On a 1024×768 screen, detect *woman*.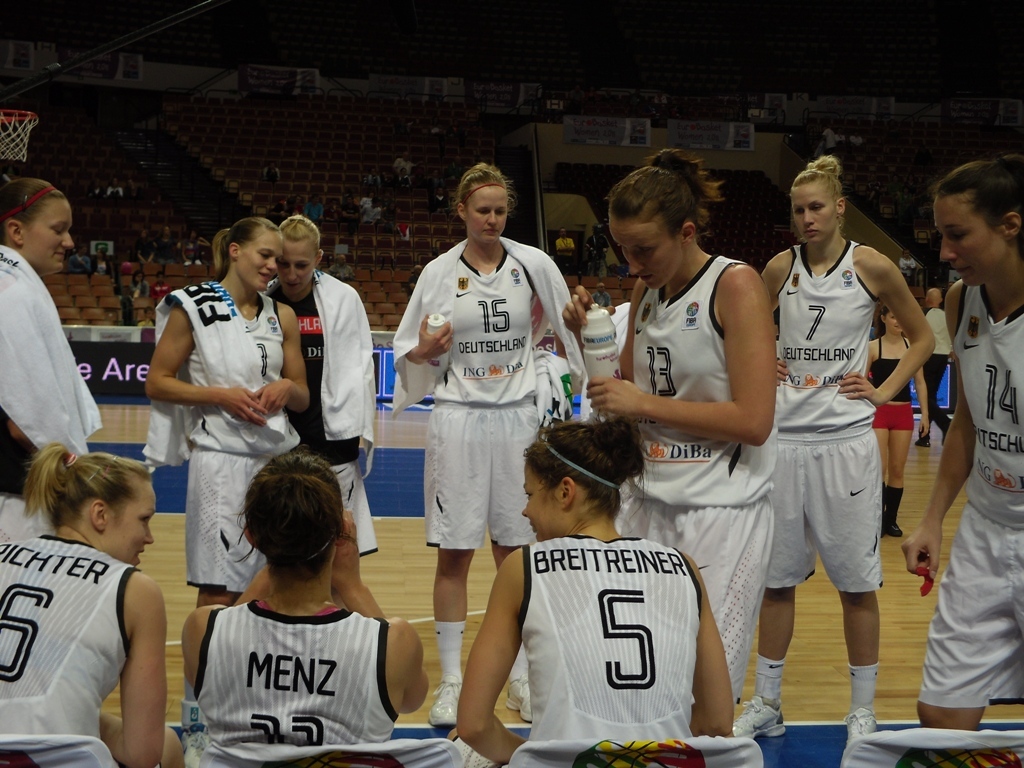
264:214:377:567.
